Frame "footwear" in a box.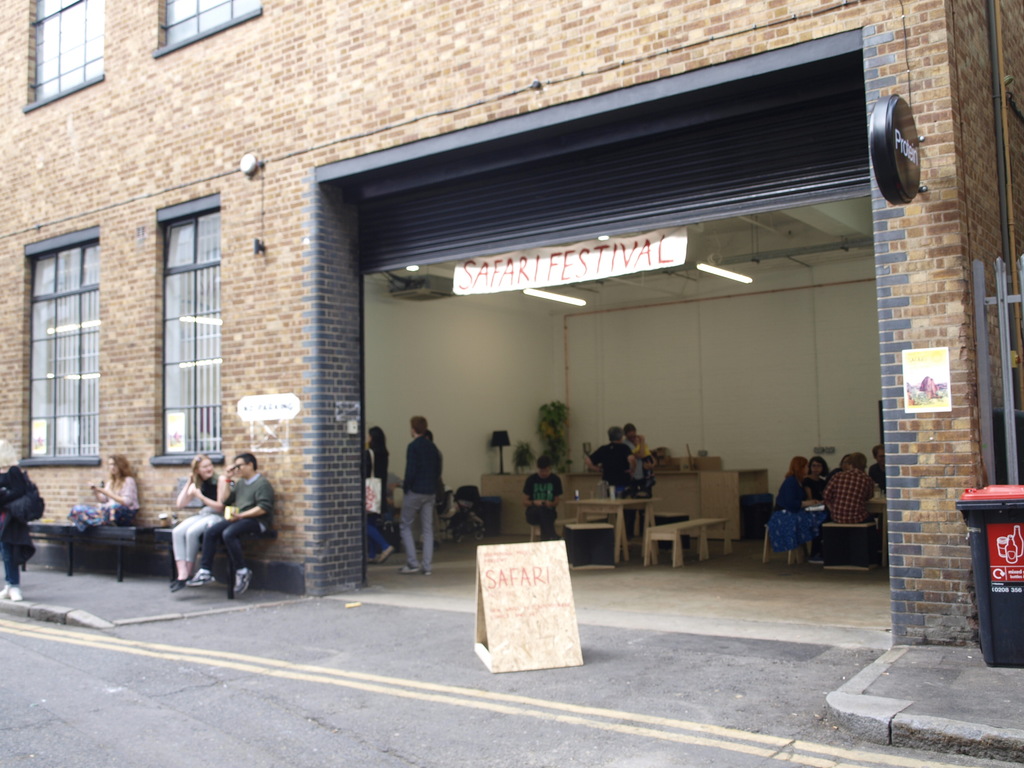
(230,556,252,603).
